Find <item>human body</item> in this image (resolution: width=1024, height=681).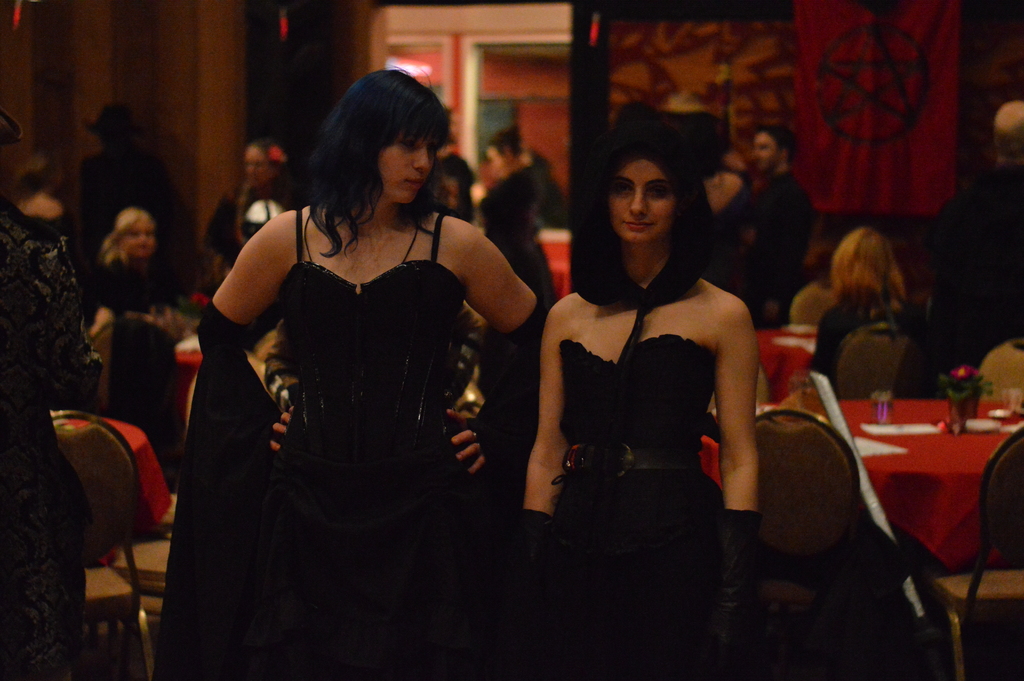
776:230:904:407.
